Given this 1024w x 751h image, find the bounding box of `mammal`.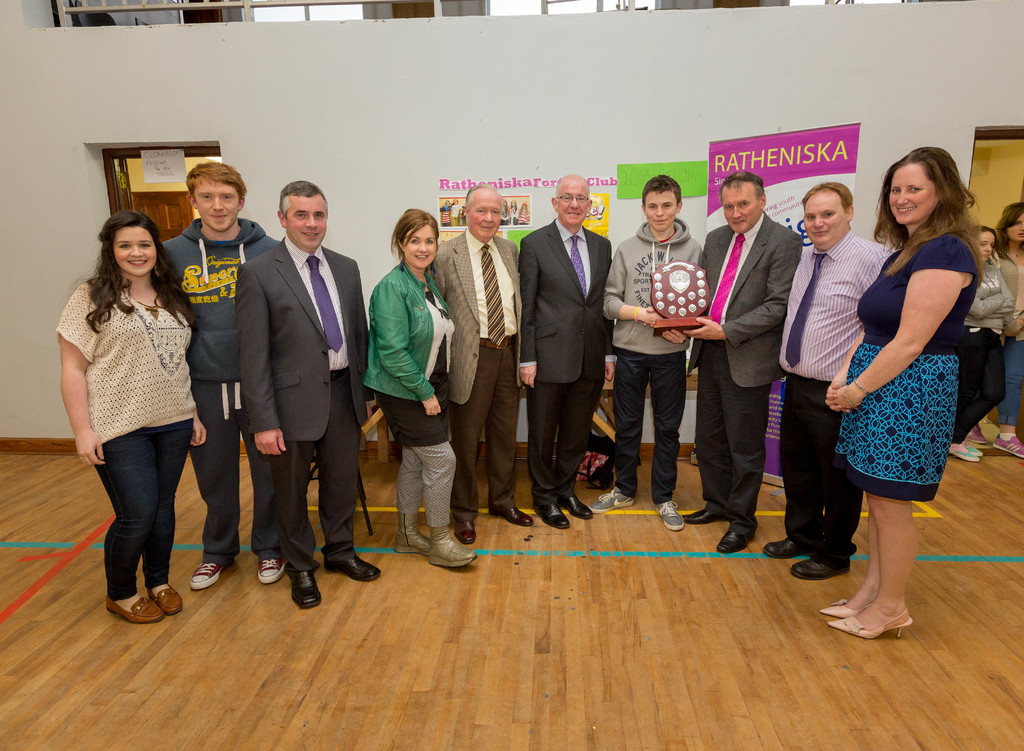
x1=818 y1=142 x2=982 y2=638.
